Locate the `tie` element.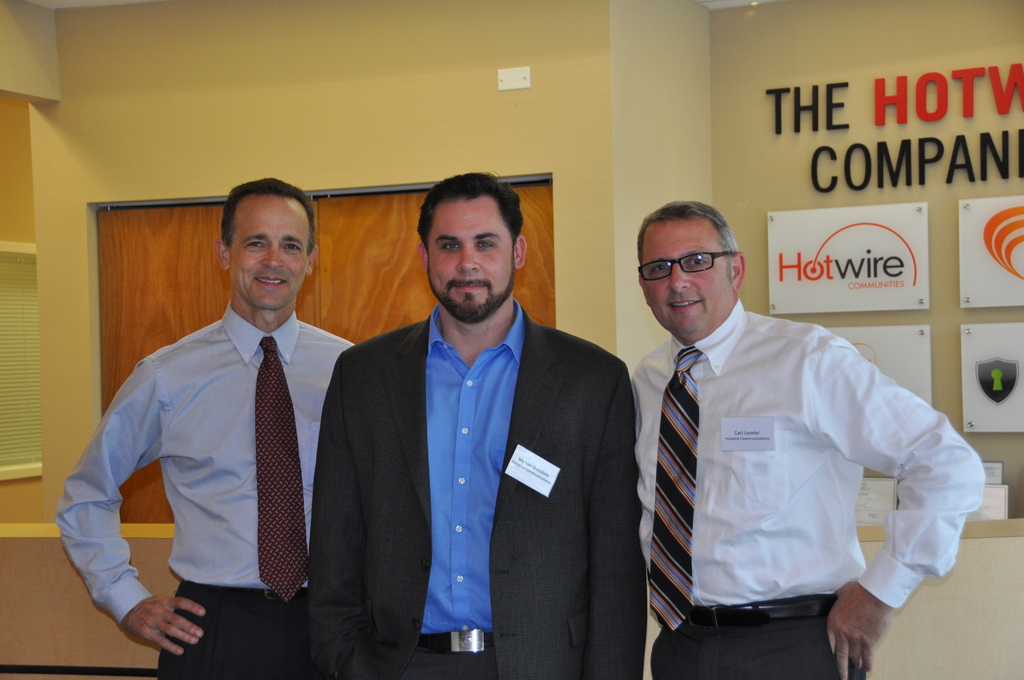
Element bbox: {"x1": 651, "y1": 343, "x2": 703, "y2": 634}.
